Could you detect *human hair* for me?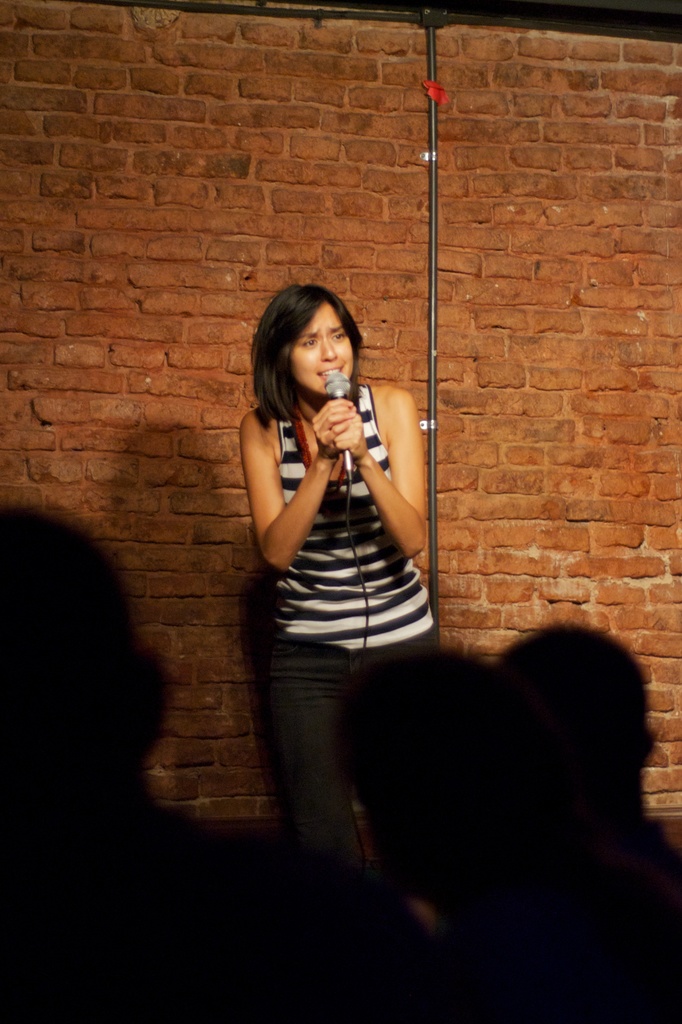
Detection result: {"left": 255, "top": 270, "right": 369, "bottom": 423}.
